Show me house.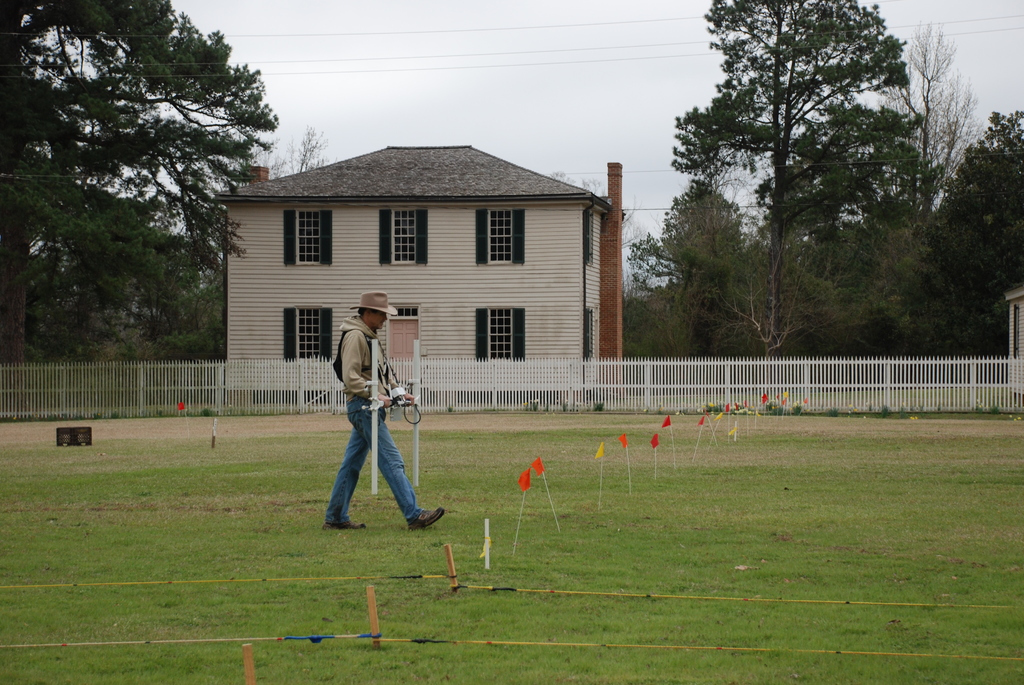
house is here: x1=211, y1=134, x2=649, y2=411.
